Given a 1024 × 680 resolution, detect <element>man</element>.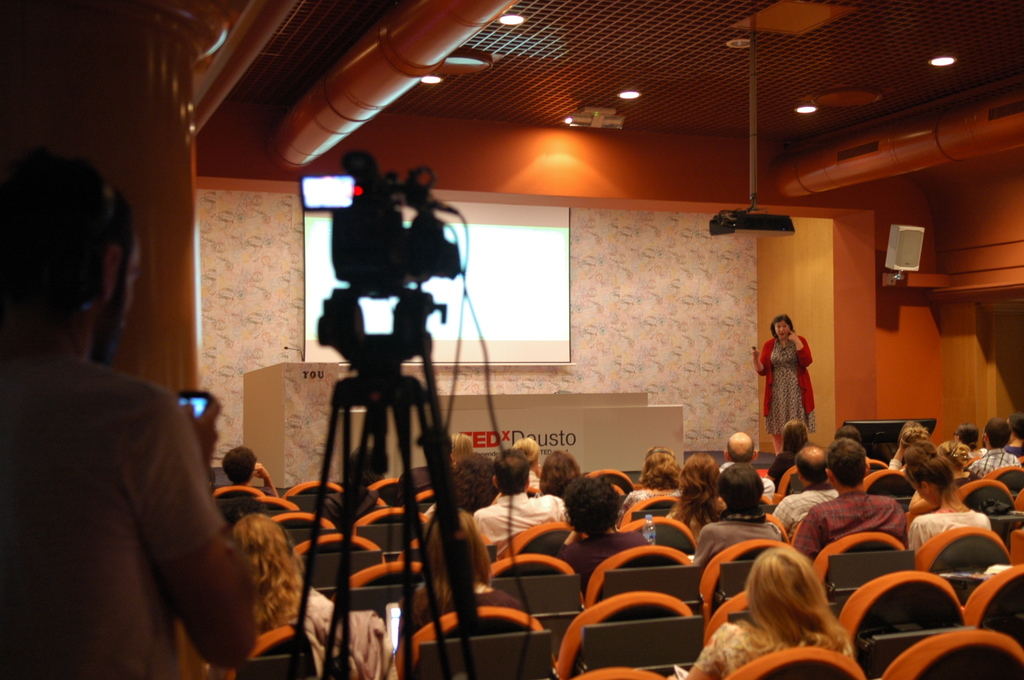
x1=477 y1=451 x2=563 y2=553.
